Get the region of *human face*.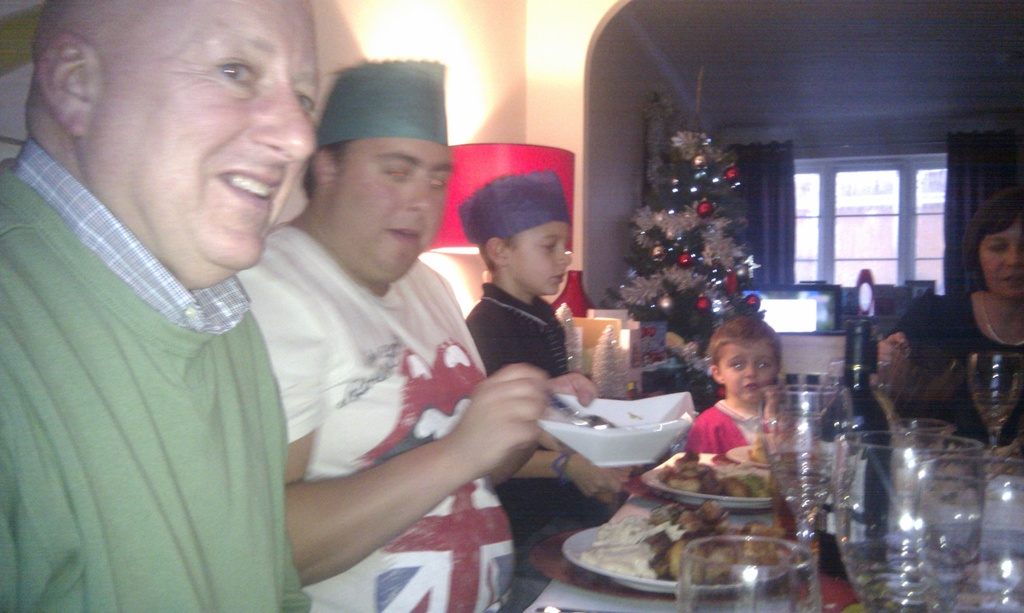
rect(337, 133, 451, 283).
